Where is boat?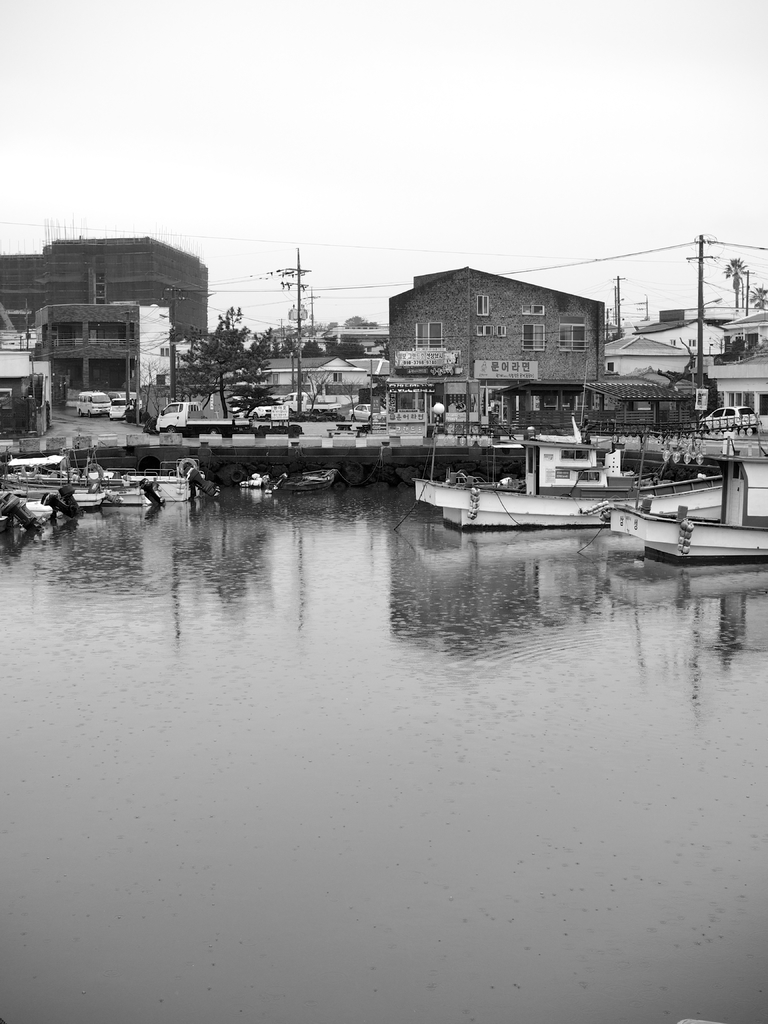
BBox(116, 461, 214, 496).
